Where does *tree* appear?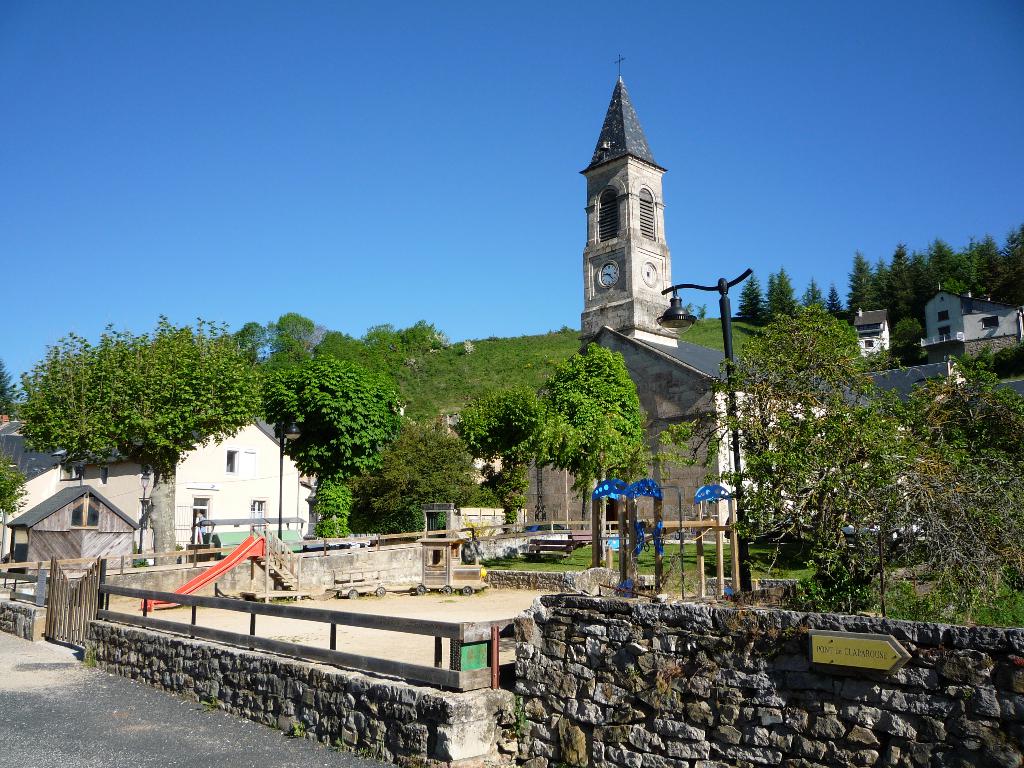
Appears at 801,278,824,303.
